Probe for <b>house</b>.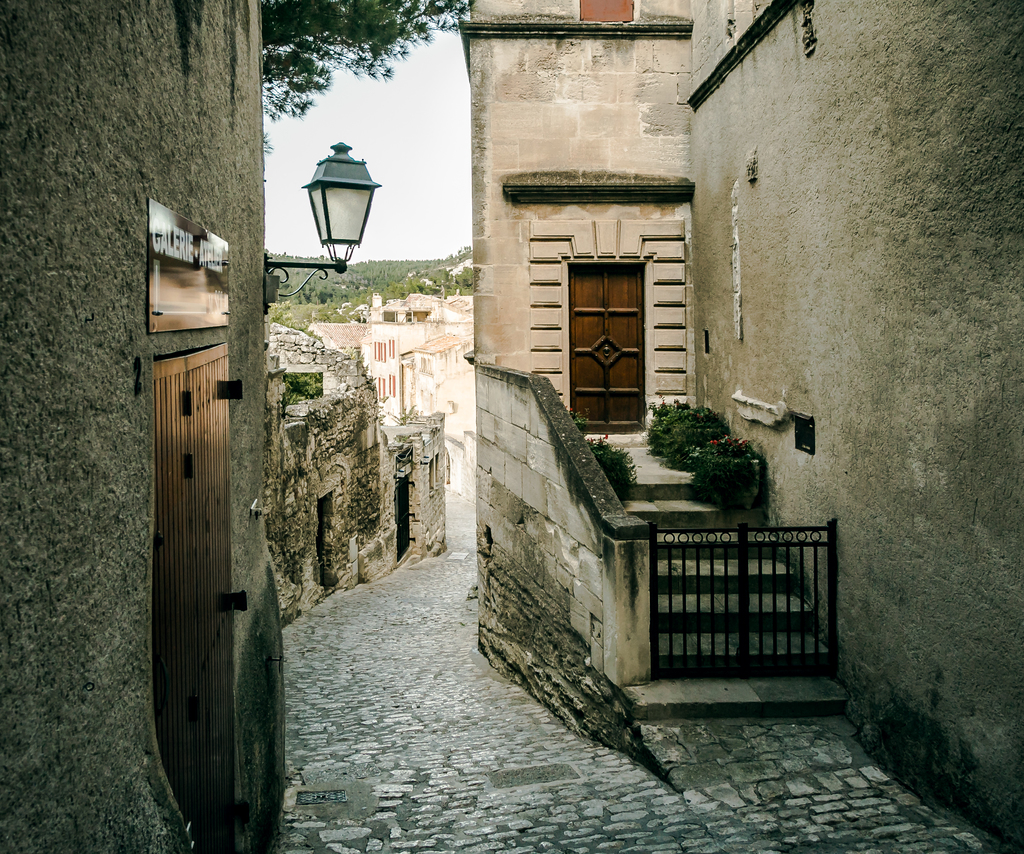
Probe result: box(397, 330, 477, 551).
